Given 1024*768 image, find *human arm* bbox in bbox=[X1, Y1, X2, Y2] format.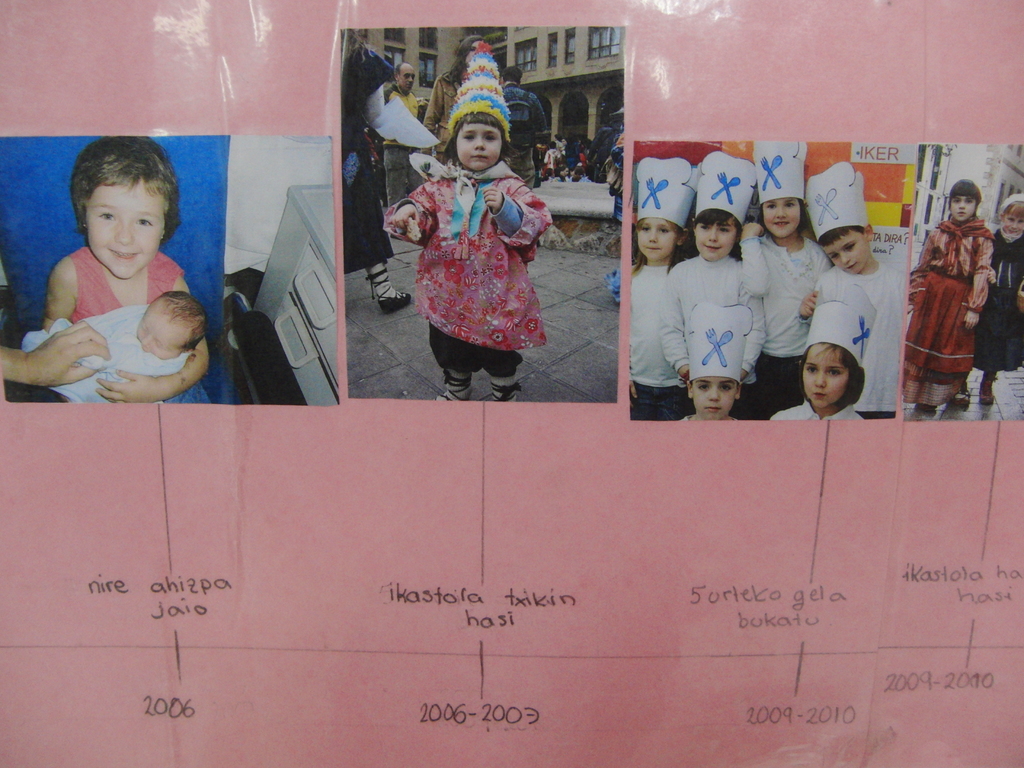
bbox=[739, 273, 766, 376].
